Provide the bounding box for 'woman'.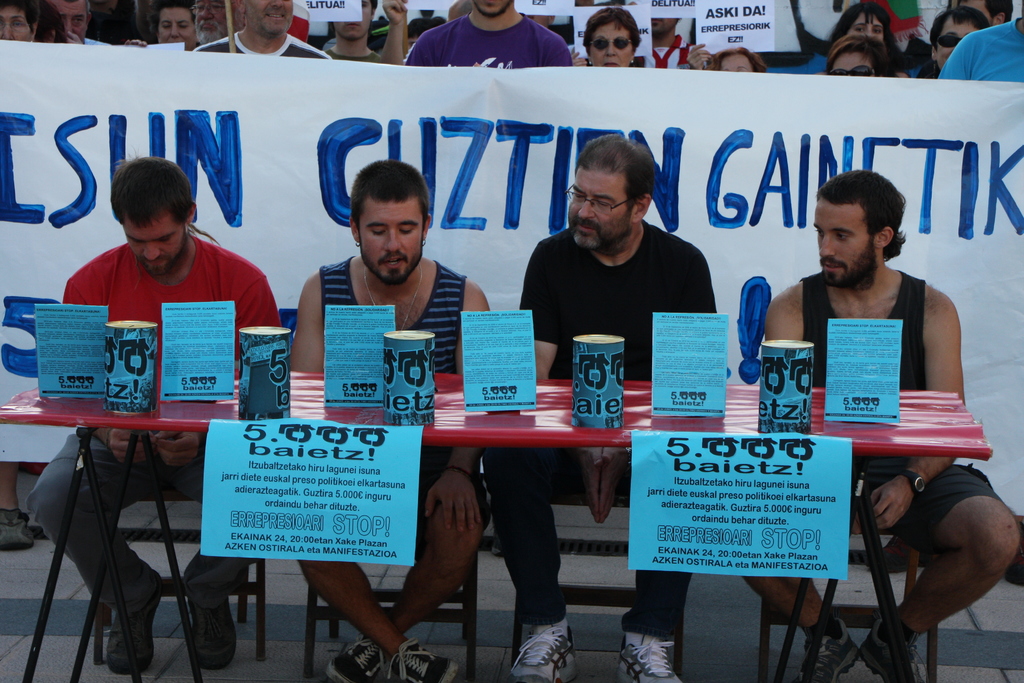
817:1:918:79.
